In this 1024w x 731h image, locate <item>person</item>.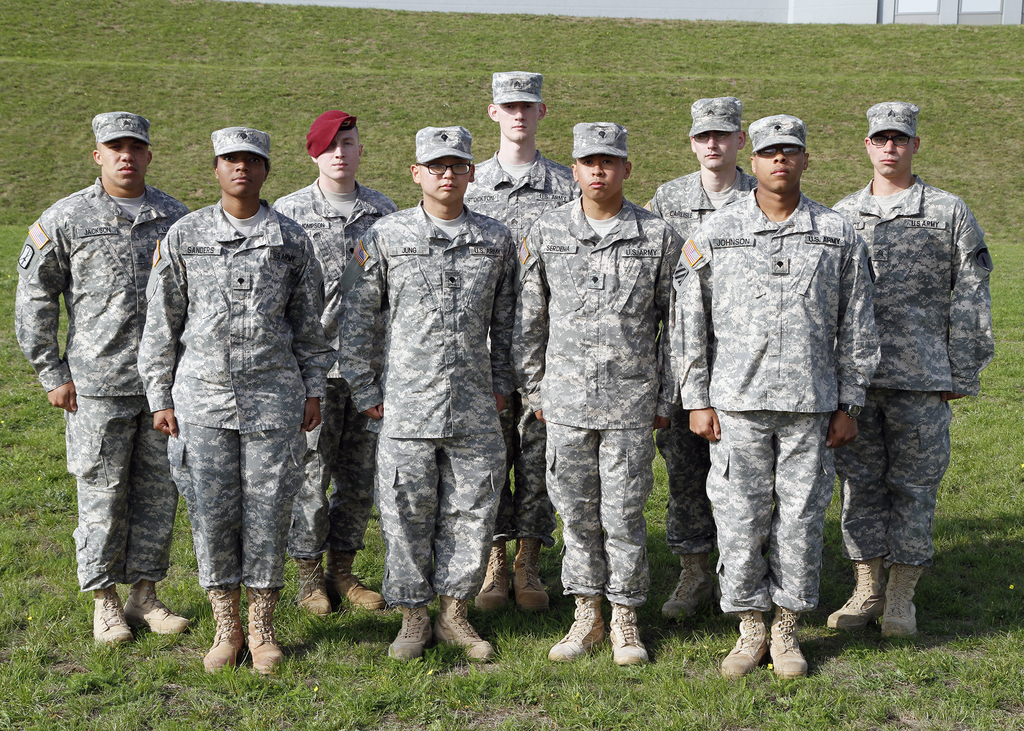
Bounding box: (814,106,1003,644).
